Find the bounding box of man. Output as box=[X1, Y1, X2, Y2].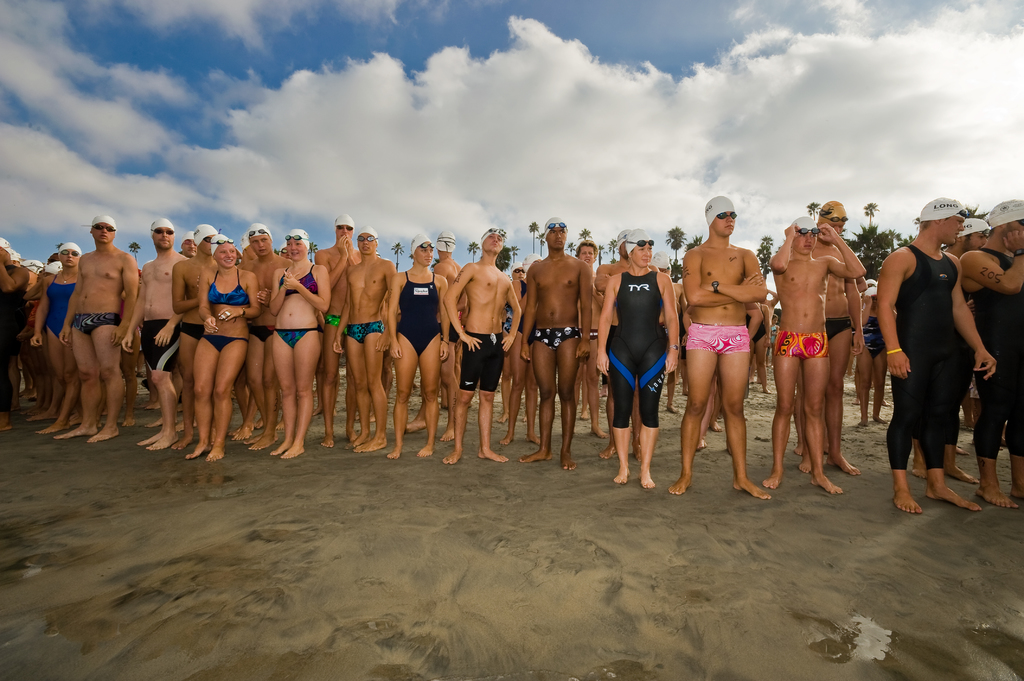
box=[233, 219, 292, 449].
